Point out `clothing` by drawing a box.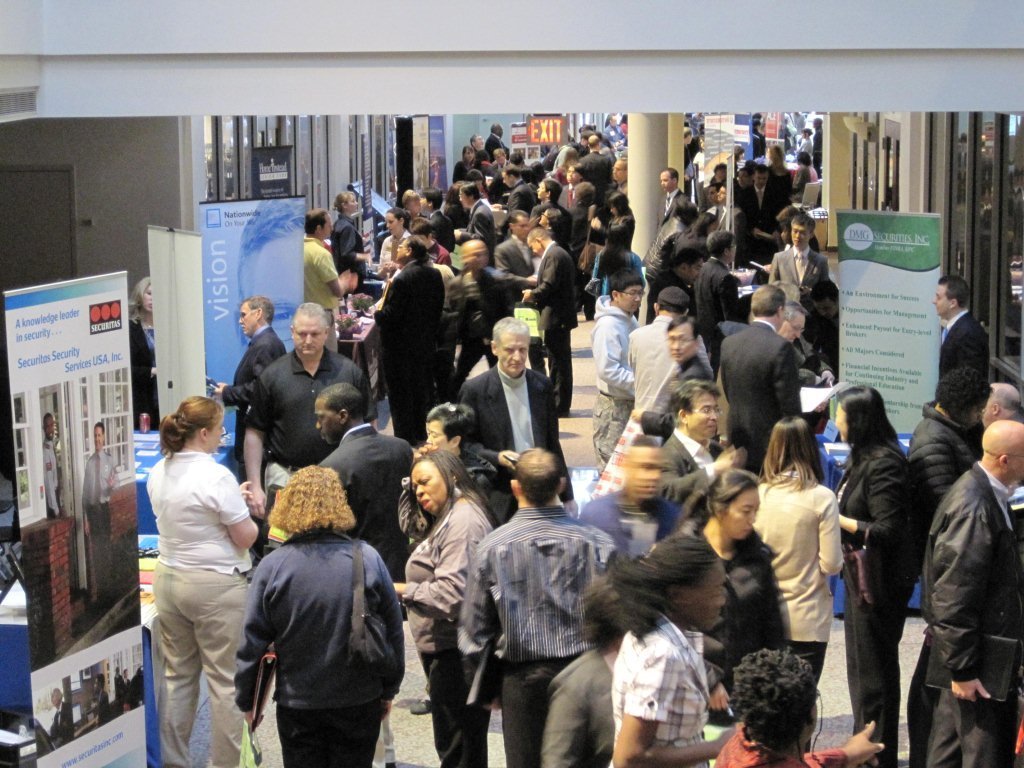
l=218, t=320, r=294, b=482.
